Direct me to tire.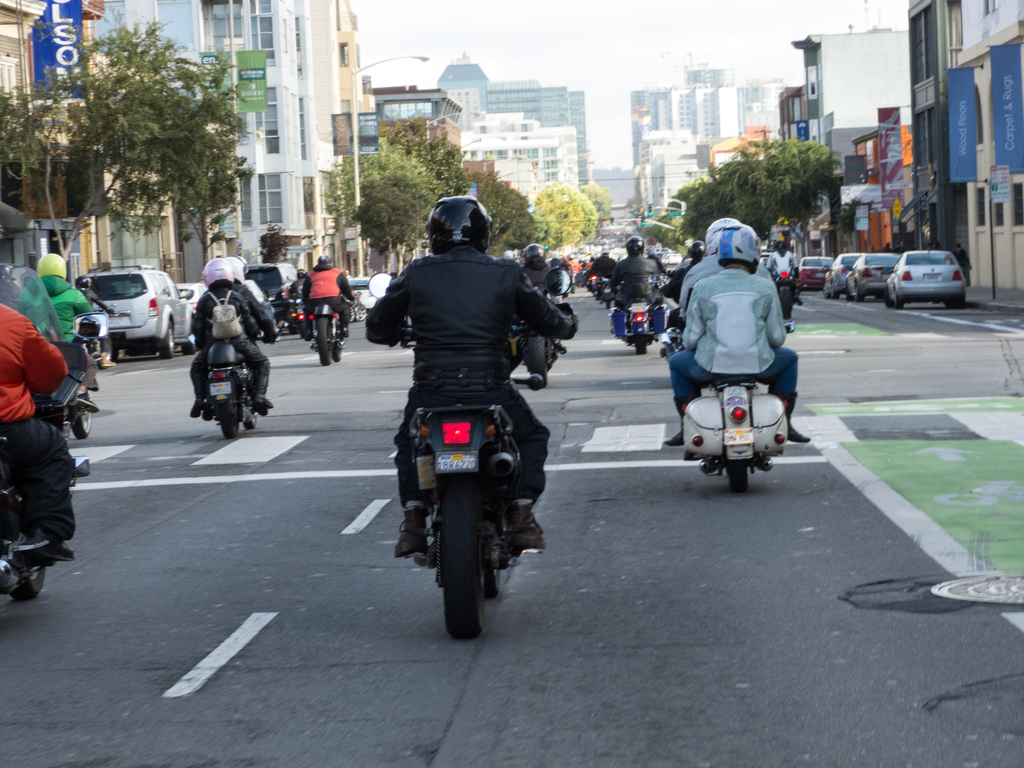
Direction: (left=726, top=449, right=750, bottom=496).
